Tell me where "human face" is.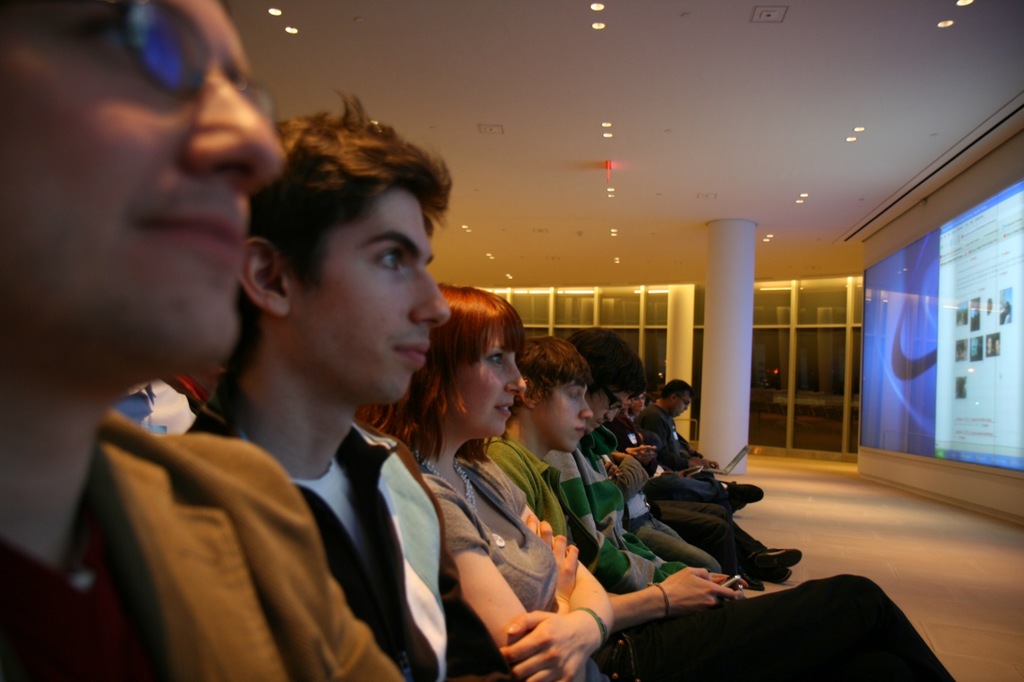
"human face" is at x1=444 y1=348 x2=526 y2=436.
